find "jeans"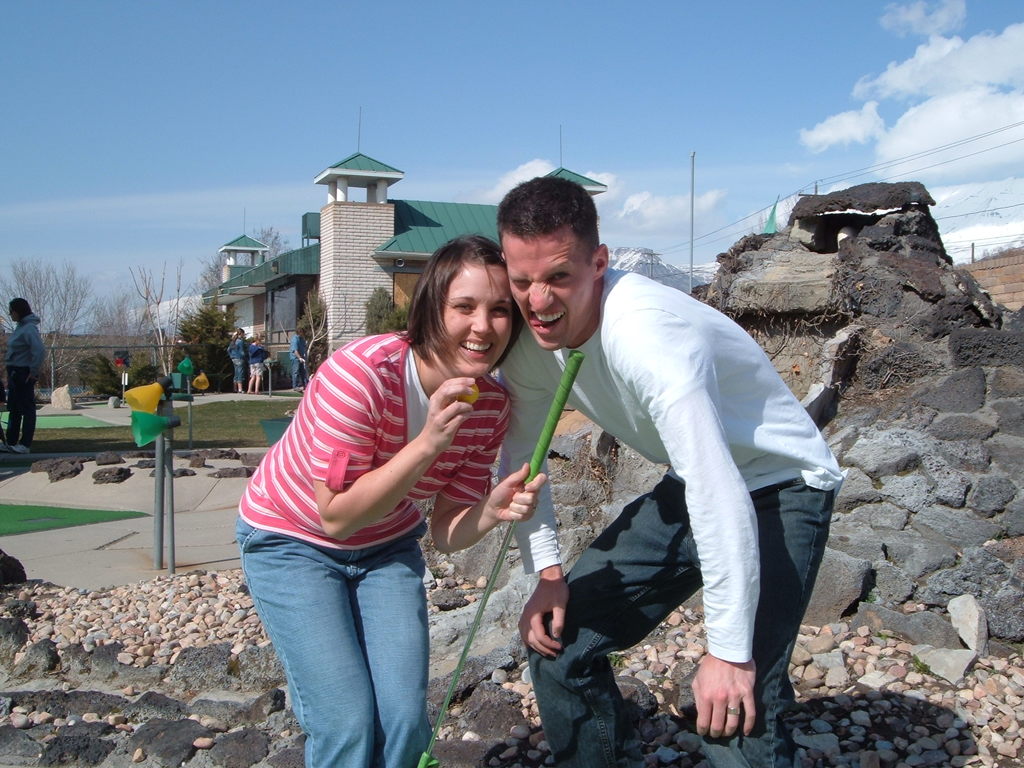
[3, 364, 37, 447]
